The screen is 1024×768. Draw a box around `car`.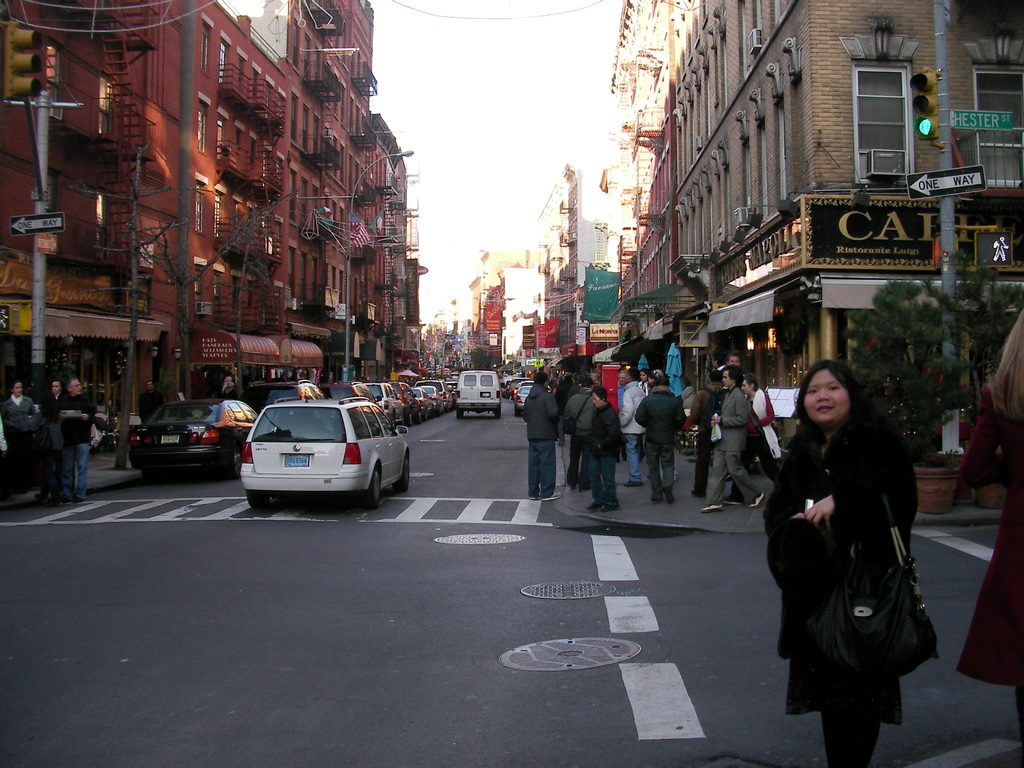
(361,379,412,429).
